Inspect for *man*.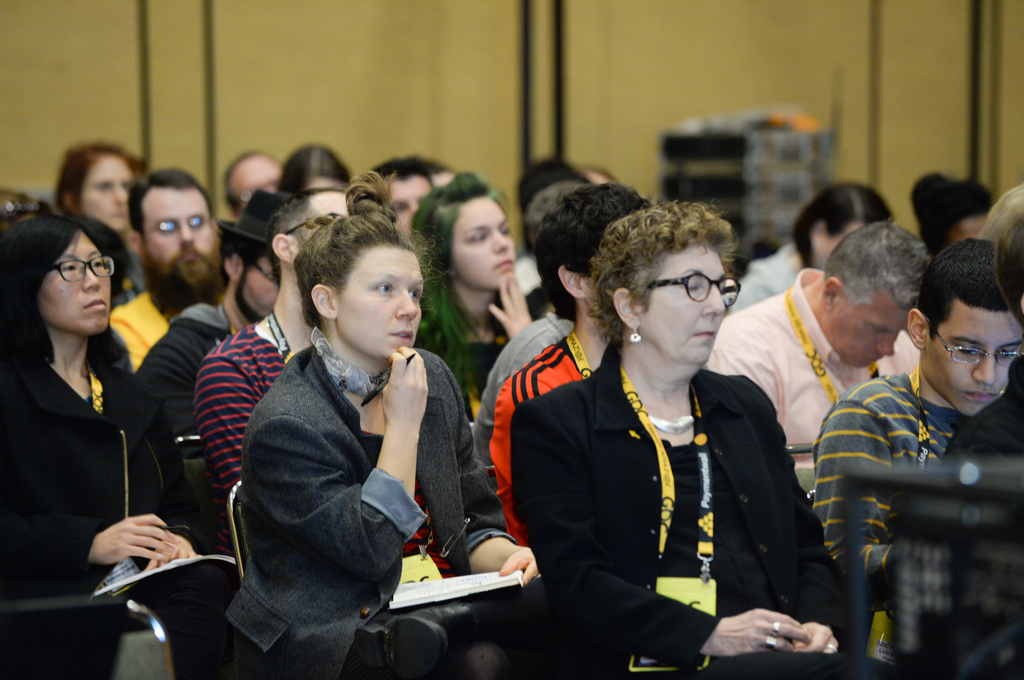
Inspection: [189, 188, 352, 565].
